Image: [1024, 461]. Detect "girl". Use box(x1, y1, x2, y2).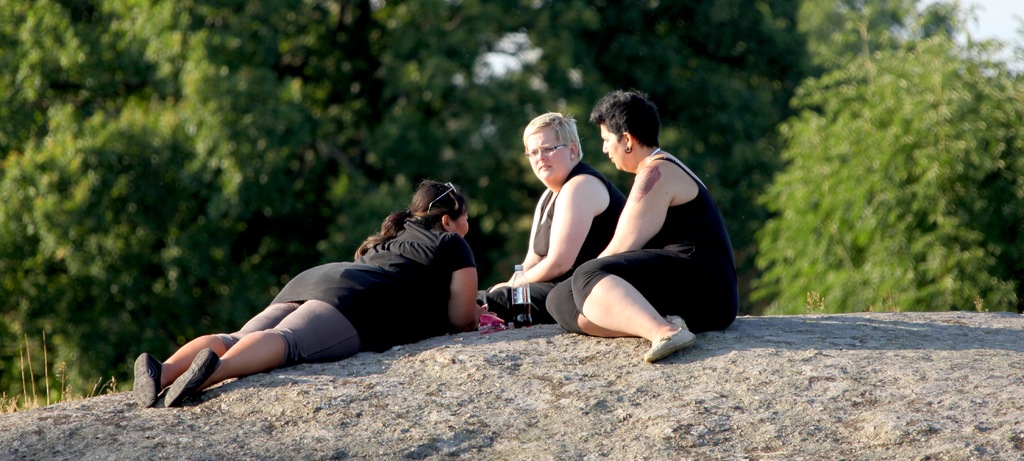
box(134, 173, 483, 410).
